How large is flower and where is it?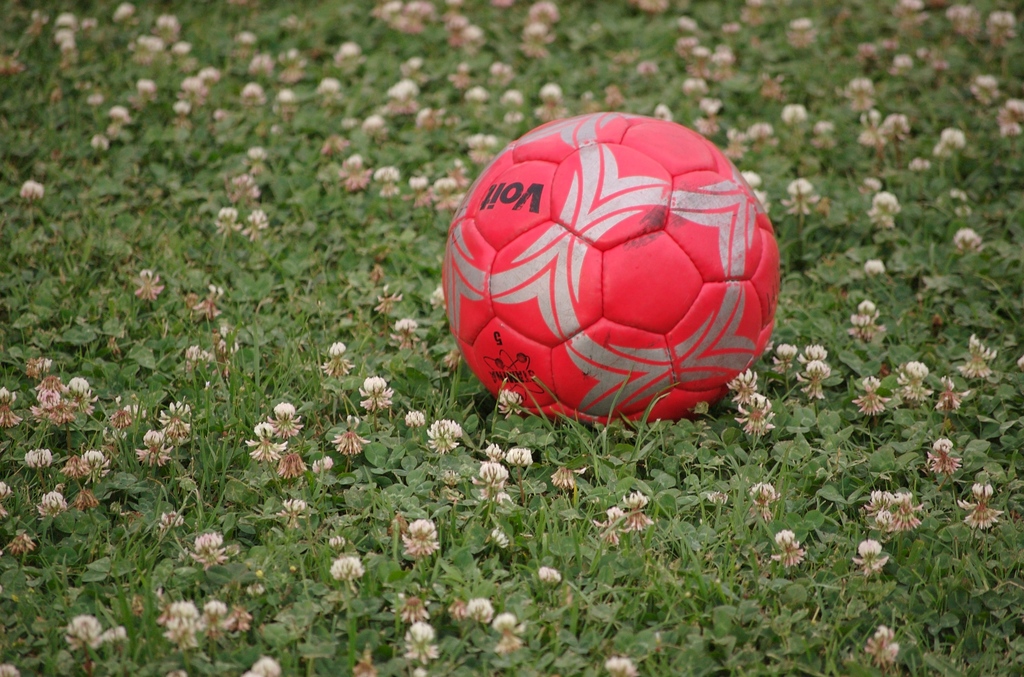
Bounding box: (x1=532, y1=562, x2=564, y2=588).
